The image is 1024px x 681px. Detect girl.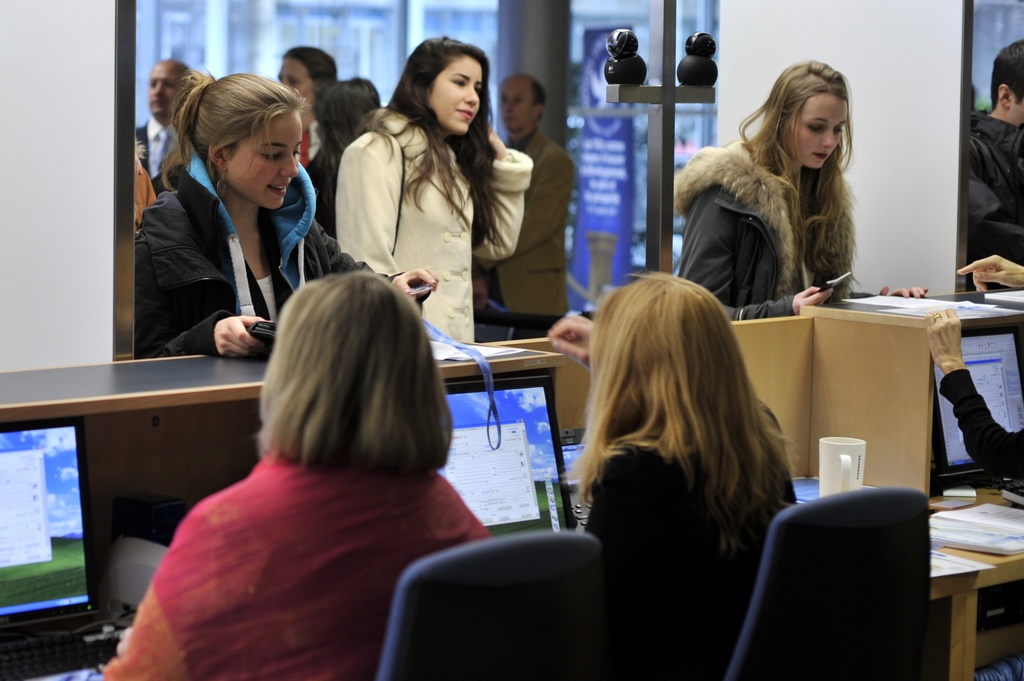
Detection: 673,57,925,322.
